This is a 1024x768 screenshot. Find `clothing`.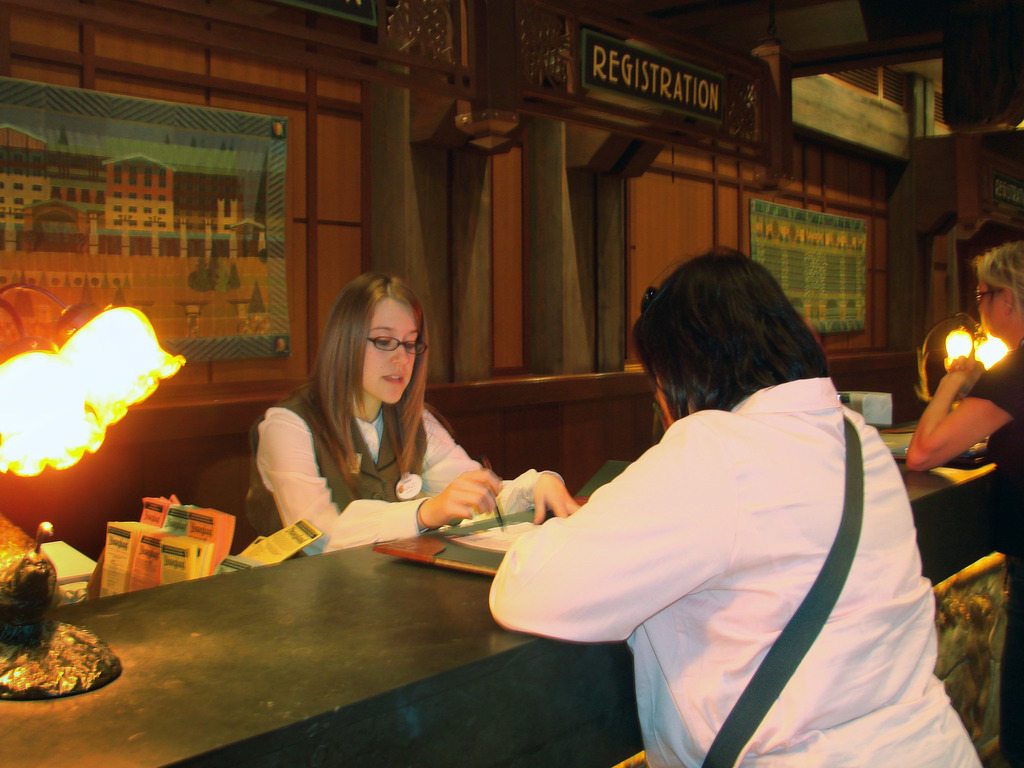
Bounding box: bbox=(517, 330, 952, 749).
